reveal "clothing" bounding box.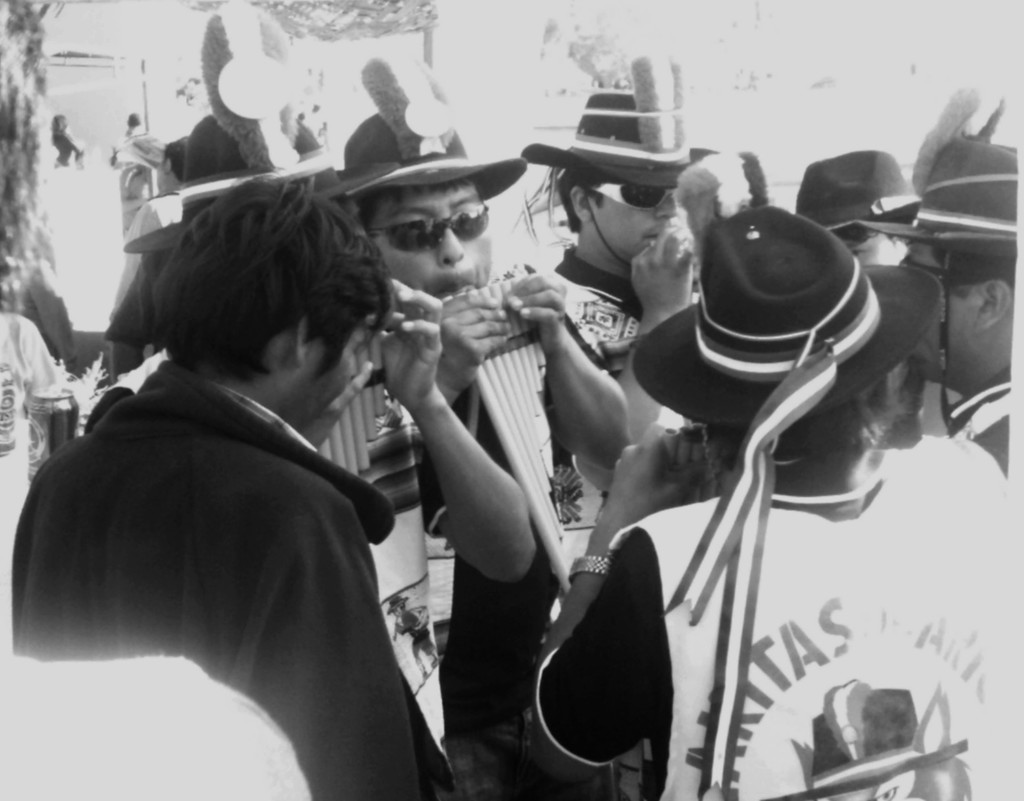
Revealed: BBox(324, 263, 570, 800).
